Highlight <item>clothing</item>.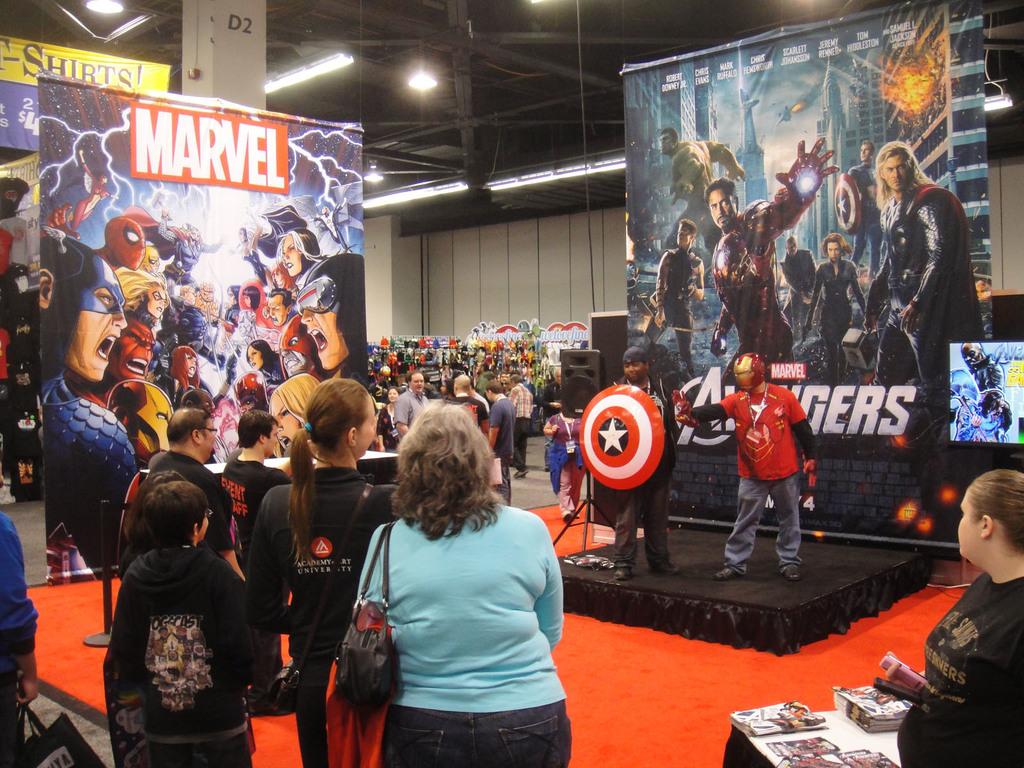
Highlighted region: x1=257, y1=464, x2=402, y2=766.
